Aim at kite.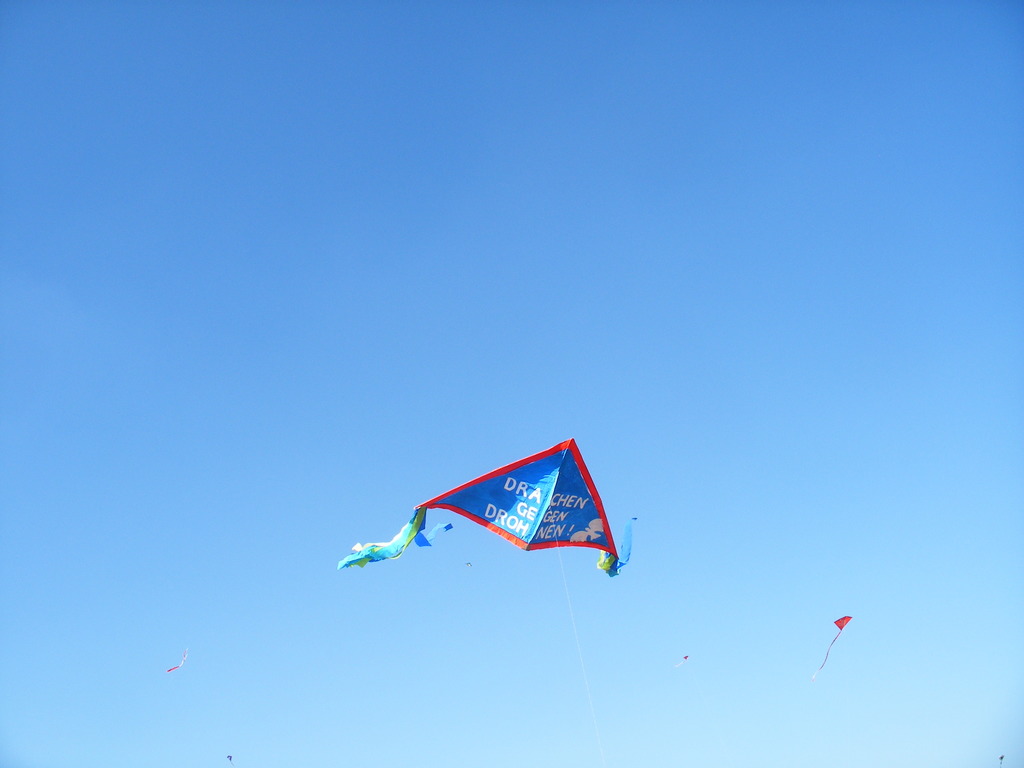
Aimed at 812,612,854,685.
